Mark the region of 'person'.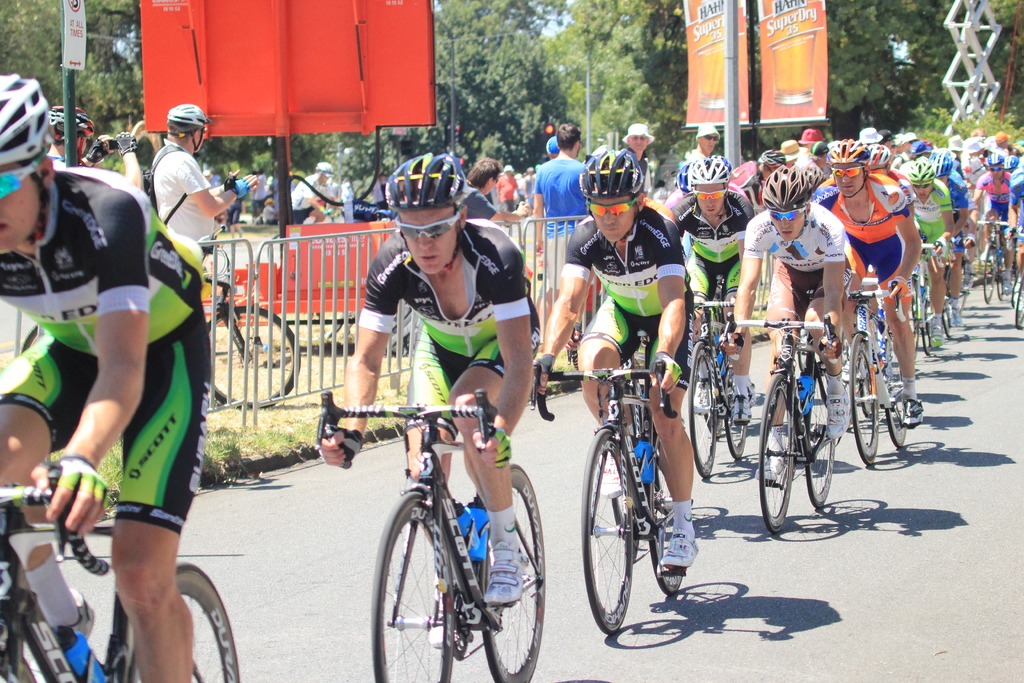
Region: bbox=(497, 165, 521, 210).
